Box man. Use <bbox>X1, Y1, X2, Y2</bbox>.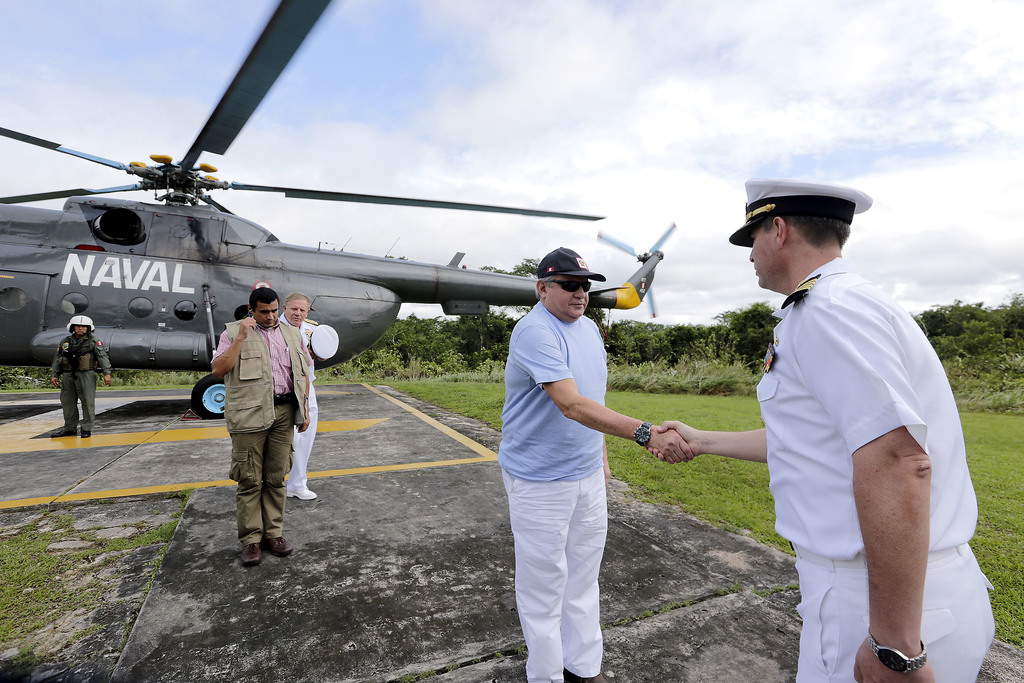
<bbox>650, 178, 993, 682</bbox>.
